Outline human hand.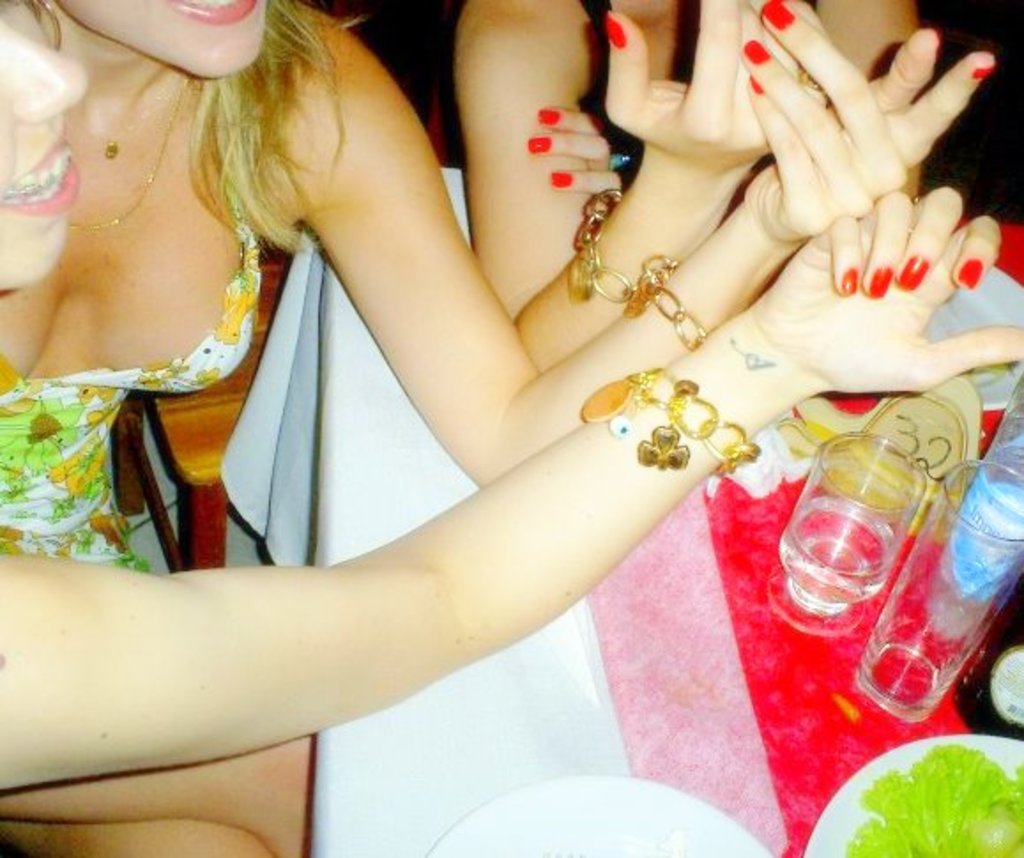
Outline: 525, 106, 624, 200.
